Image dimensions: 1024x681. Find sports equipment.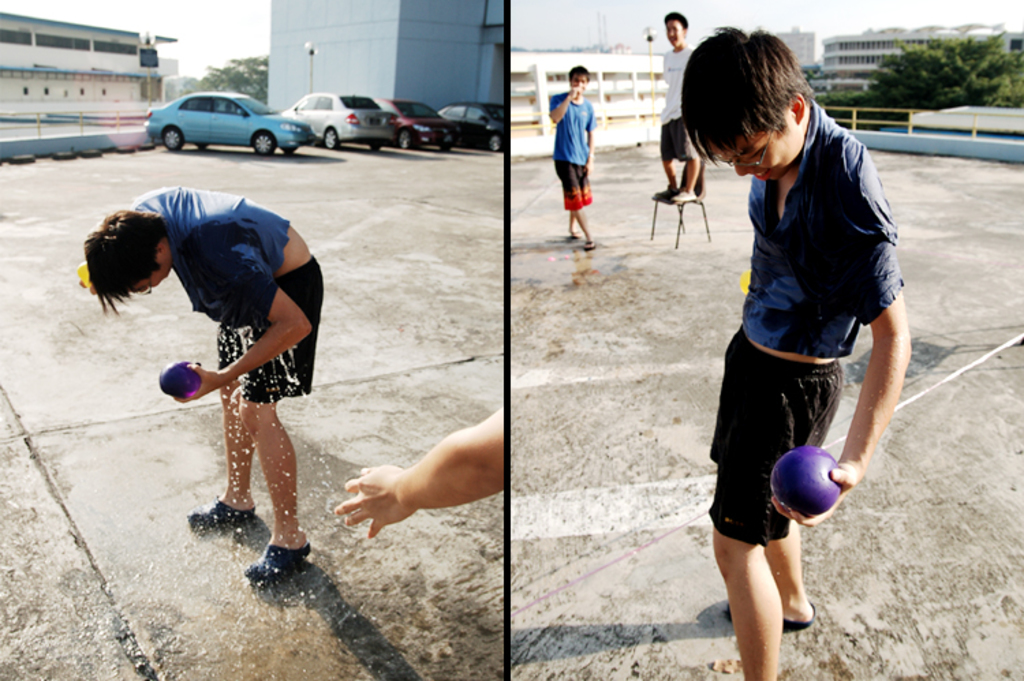
bbox=(183, 495, 259, 532).
